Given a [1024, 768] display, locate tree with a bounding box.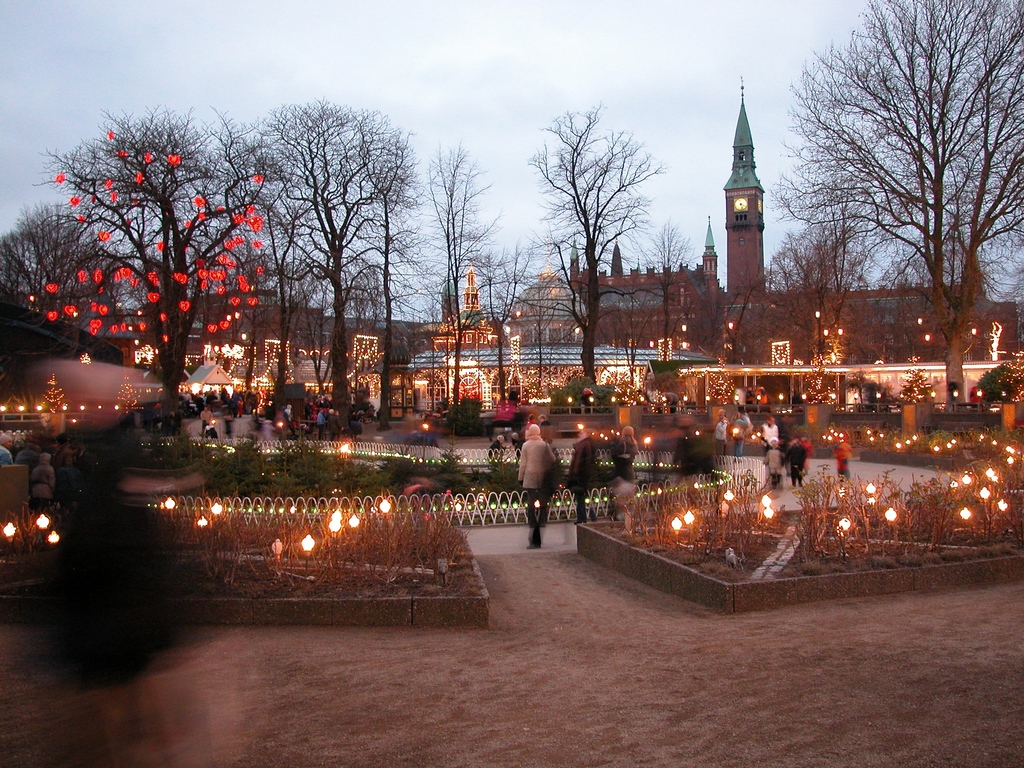
Located: BBox(0, 203, 119, 316).
